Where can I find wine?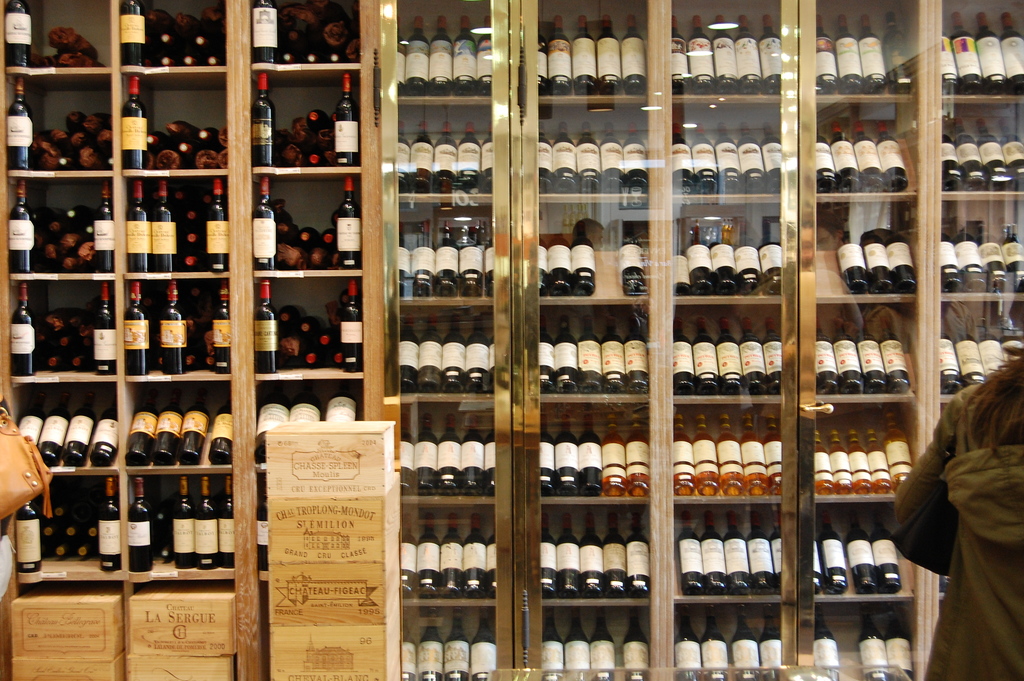
You can find it at (860,602,890,680).
